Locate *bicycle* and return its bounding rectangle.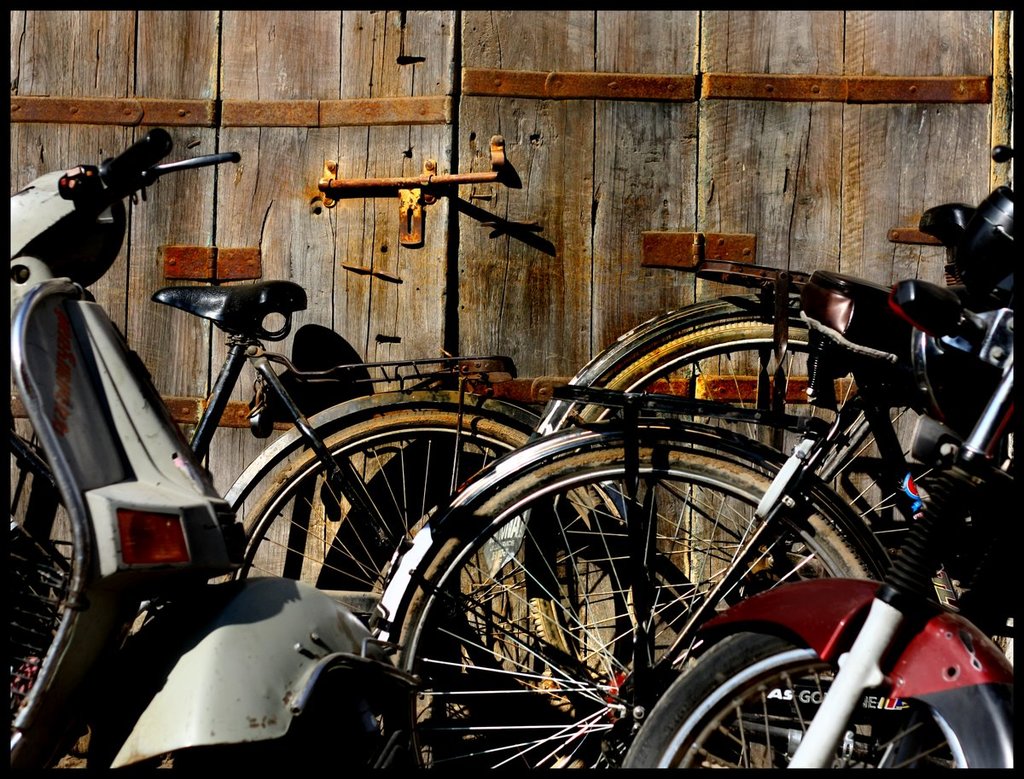
<bbox>0, 283, 646, 778</bbox>.
